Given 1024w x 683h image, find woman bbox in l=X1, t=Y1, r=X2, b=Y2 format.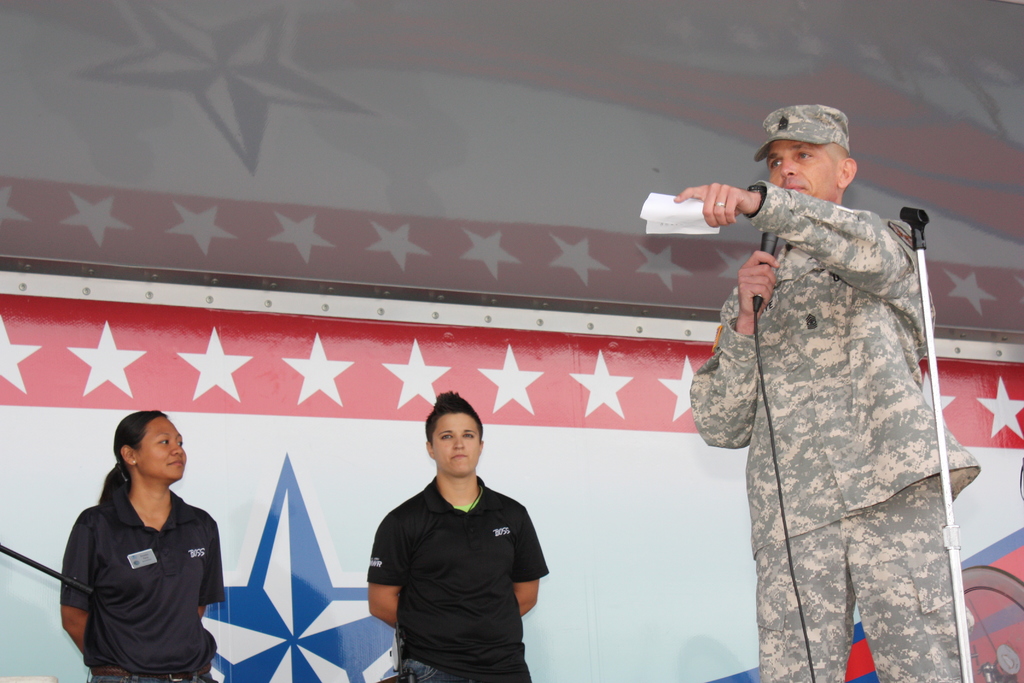
l=60, t=404, r=236, b=682.
